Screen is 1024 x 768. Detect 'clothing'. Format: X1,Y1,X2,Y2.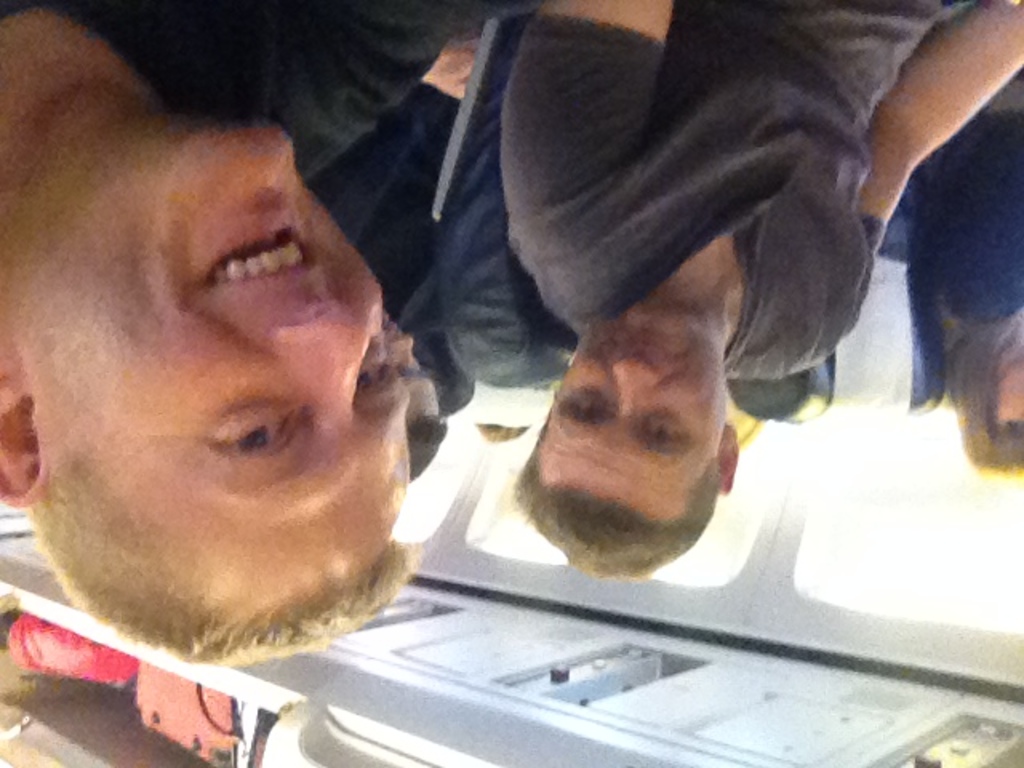
0,0,470,182.
